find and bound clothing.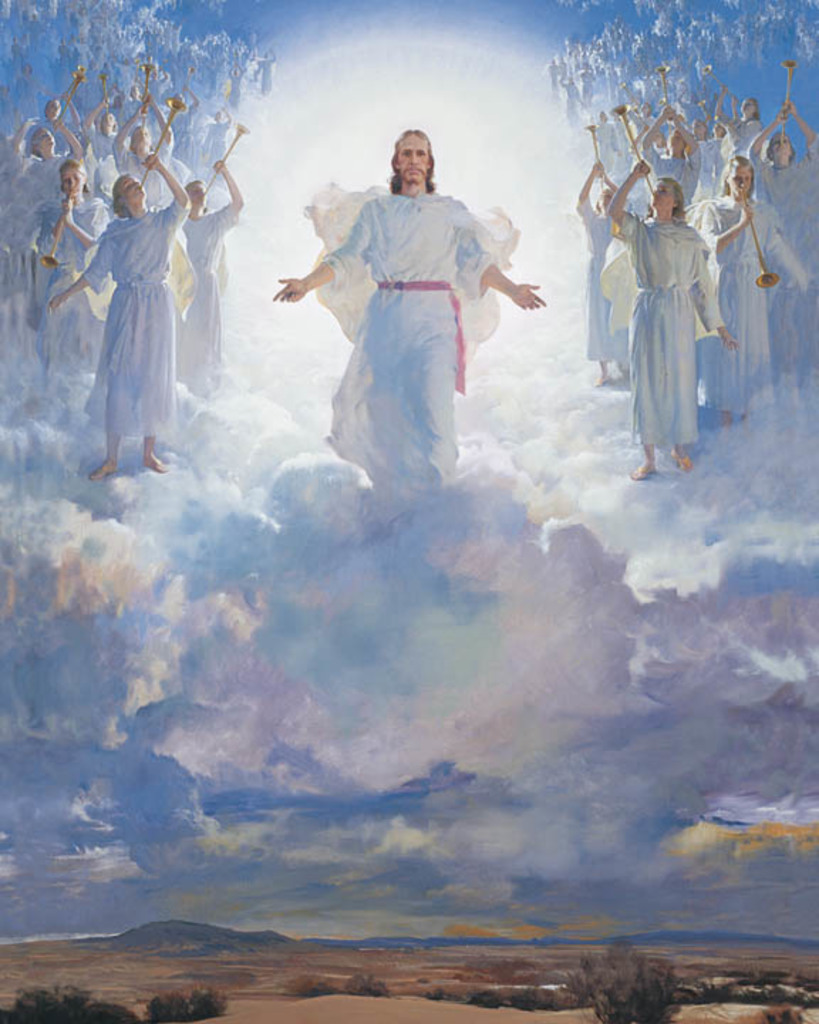
Bound: box(84, 199, 195, 442).
